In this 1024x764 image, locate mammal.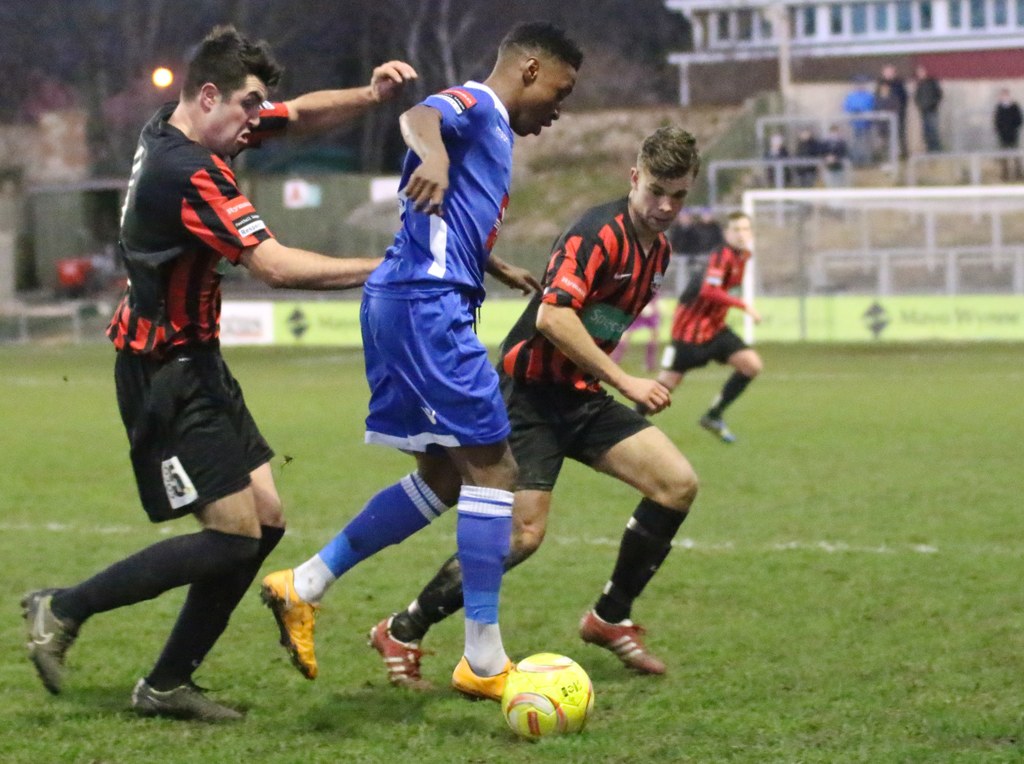
Bounding box: crop(20, 15, 399, 723).
